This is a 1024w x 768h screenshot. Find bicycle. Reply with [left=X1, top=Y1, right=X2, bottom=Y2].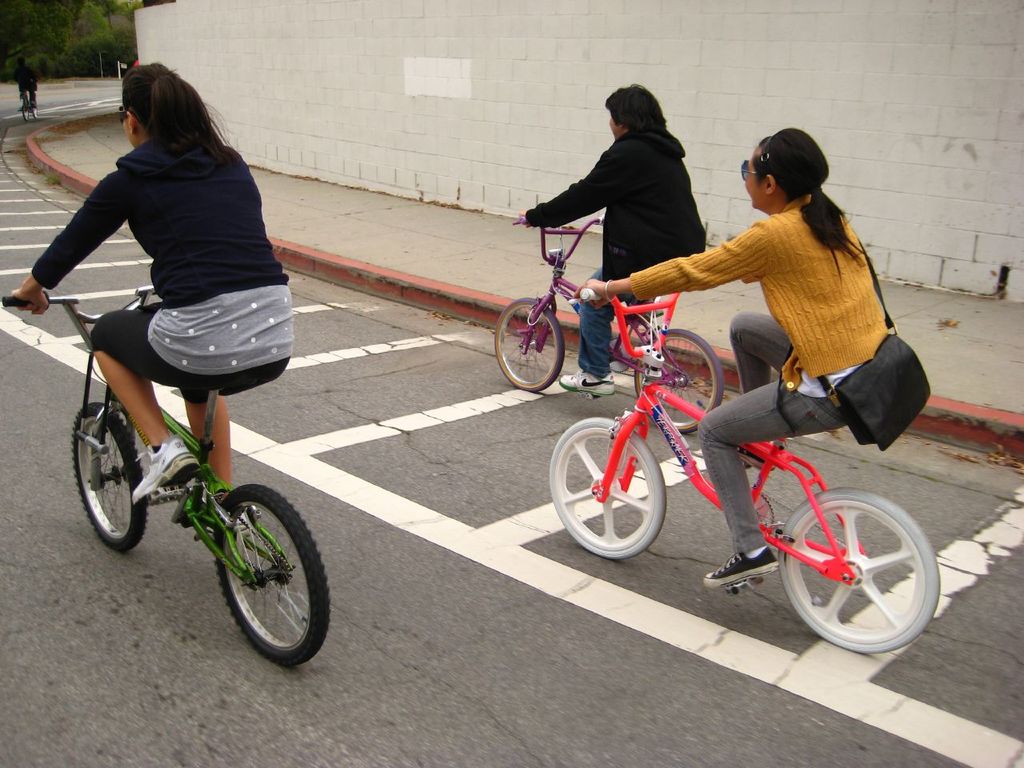
[left=1, top=283, right=330, bottom=670].
